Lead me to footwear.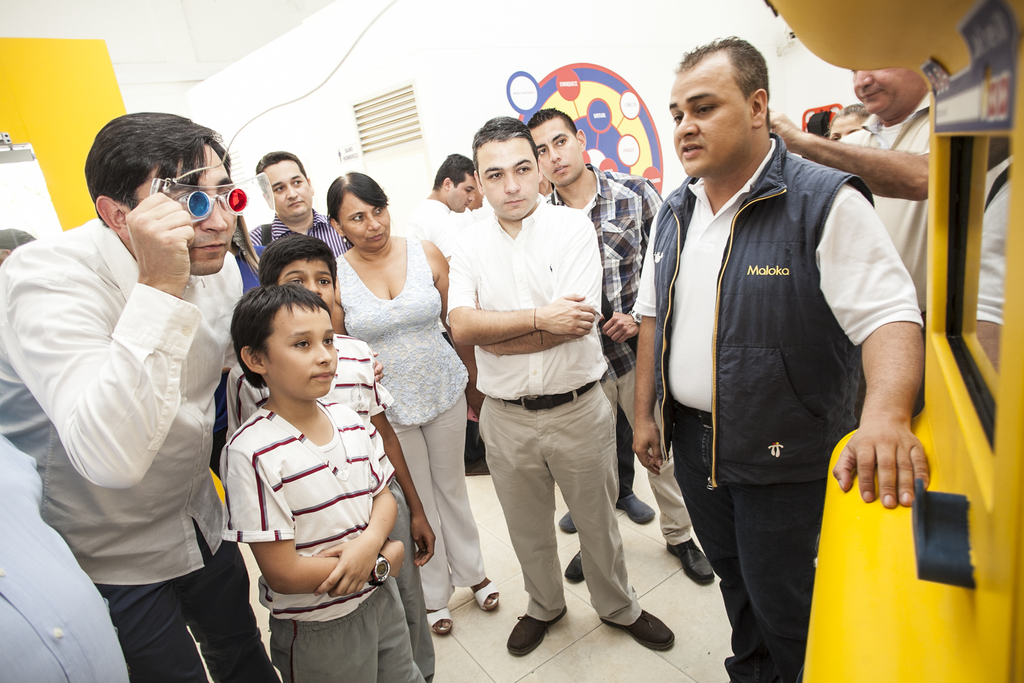
Lead to (left=617, top=494, right=651, bottom=520).
